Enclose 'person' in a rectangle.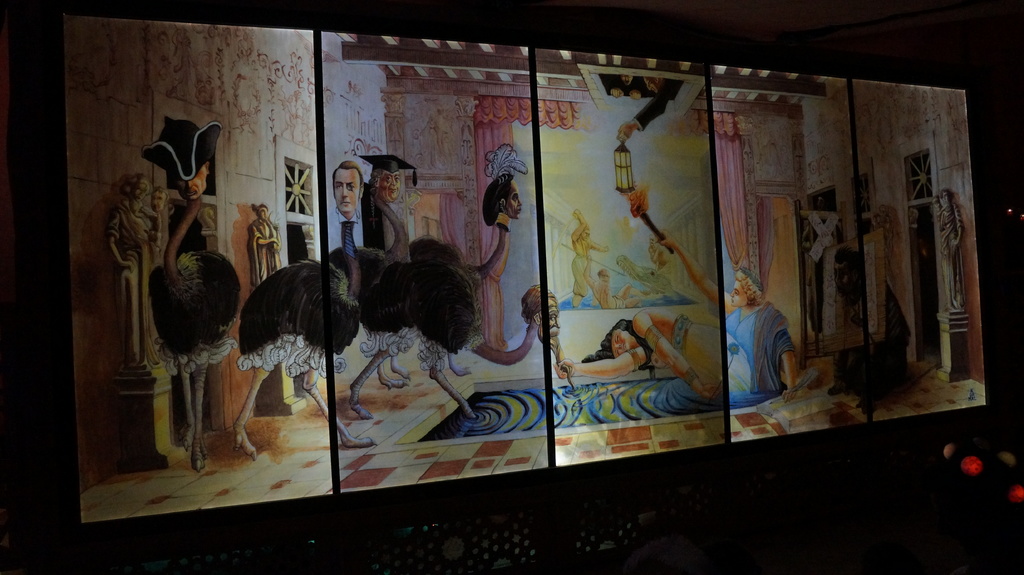
[105, 175, 165, 360].
